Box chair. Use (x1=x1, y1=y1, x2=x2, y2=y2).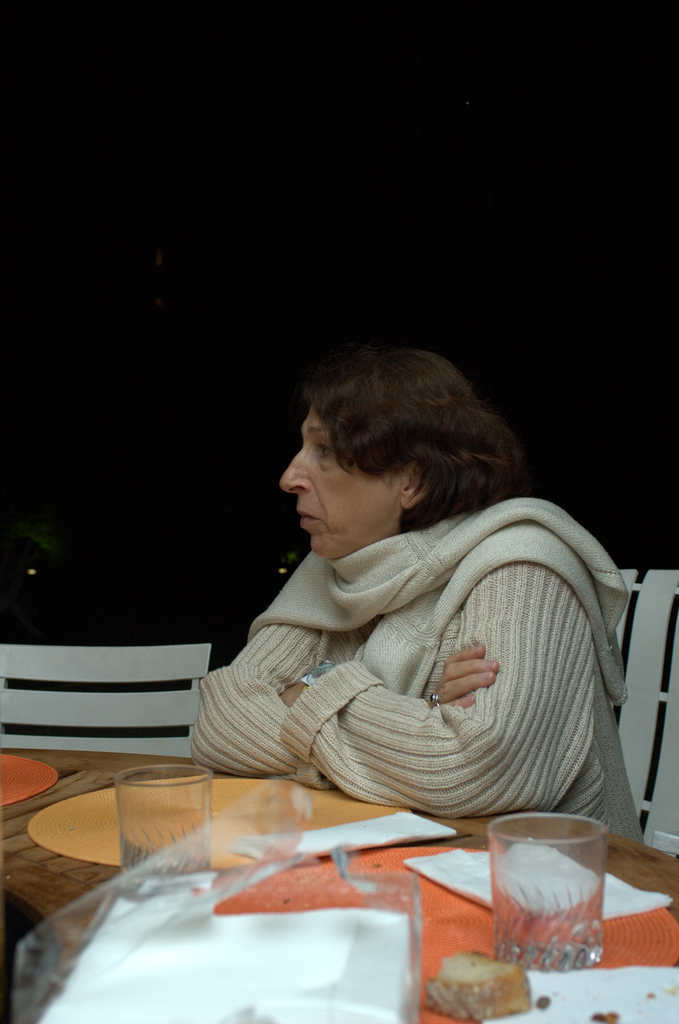
(x1=0, y1=643, x2=219, y2=760).
